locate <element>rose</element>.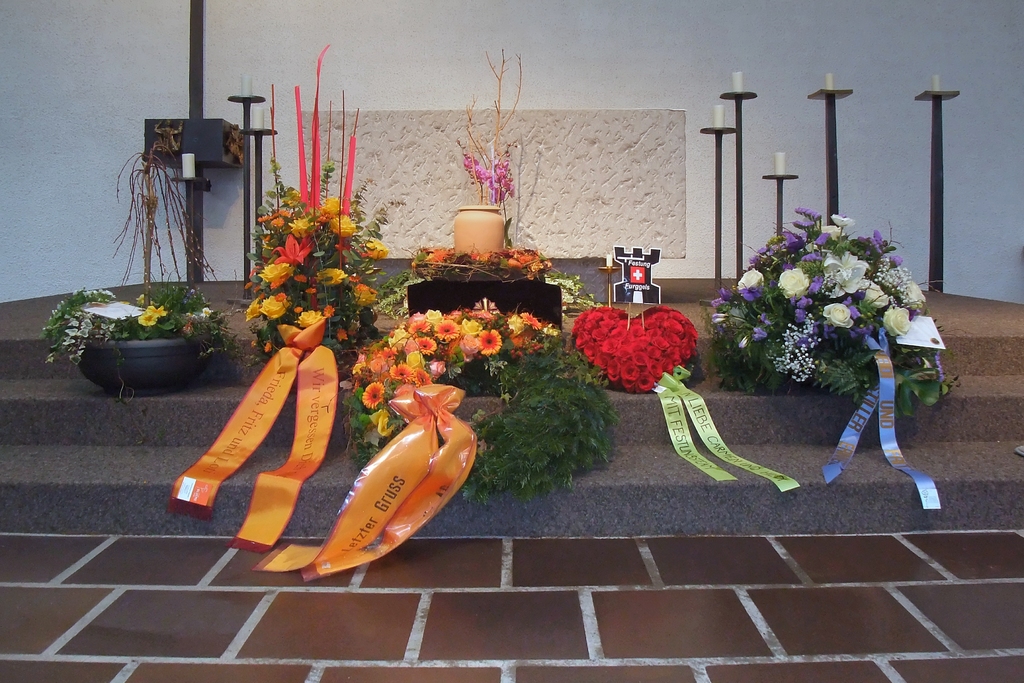
Bounding box: 460 337 480 361.
